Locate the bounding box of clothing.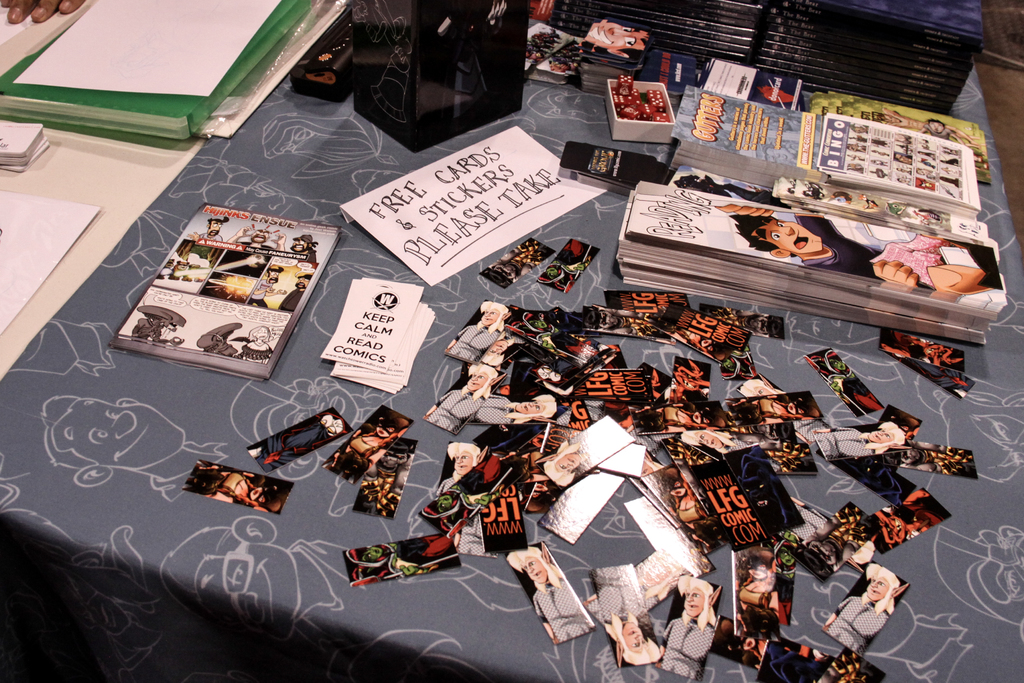
Bounding box: l=306, t=246, r=318, b=261.
